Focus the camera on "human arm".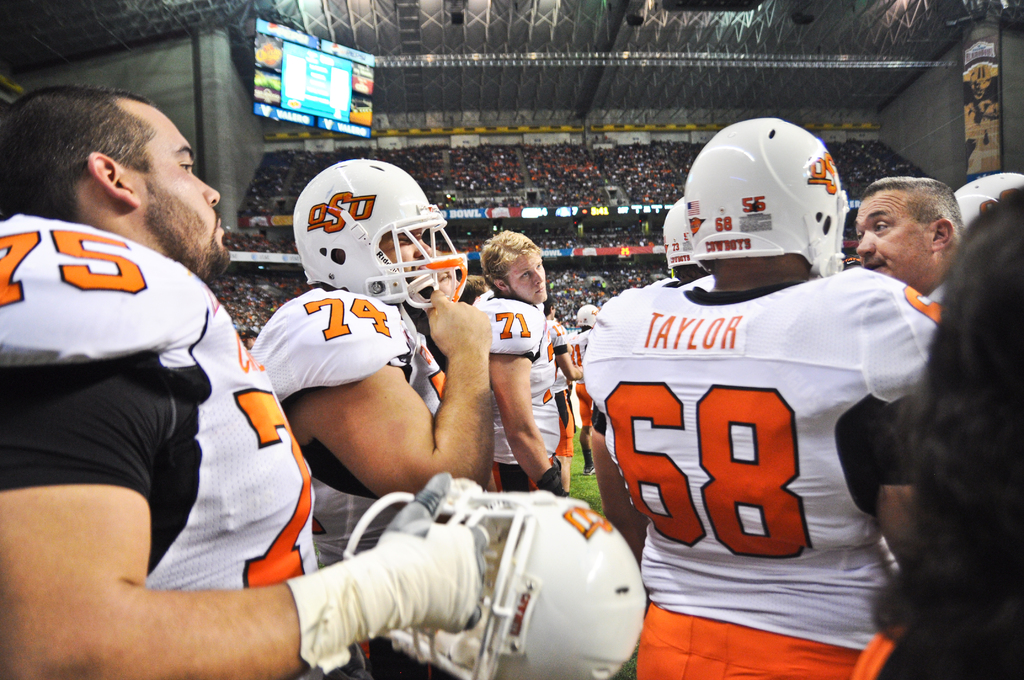
Focus region: pyautogui.locateOnScreen(556, 324, 591, 386).
